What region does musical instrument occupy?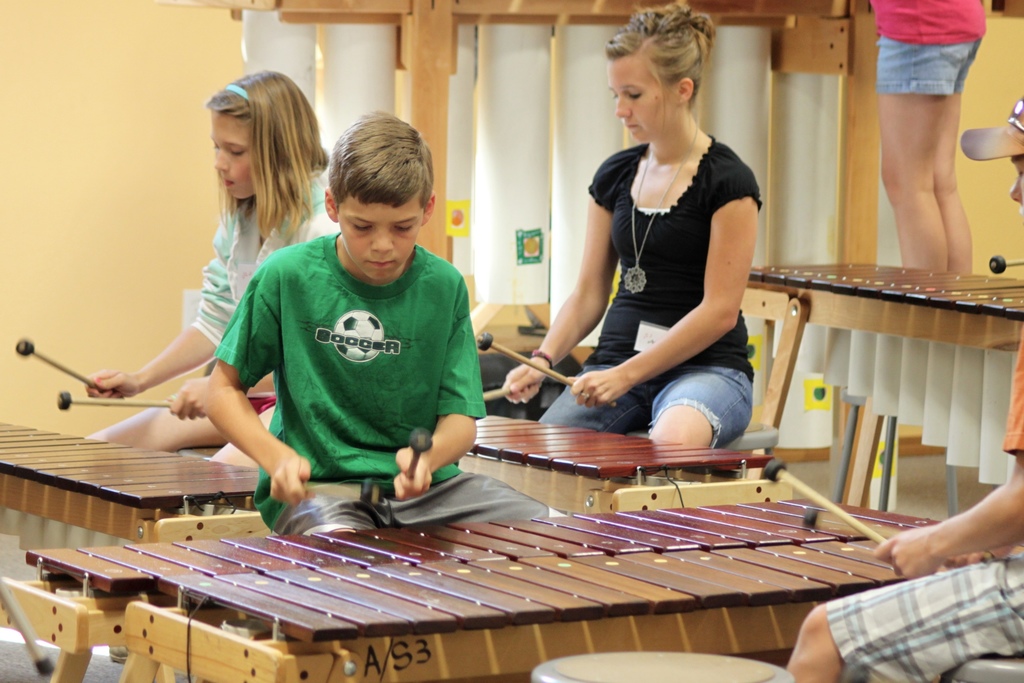
bbox=[740, 248, 1023, 356].
